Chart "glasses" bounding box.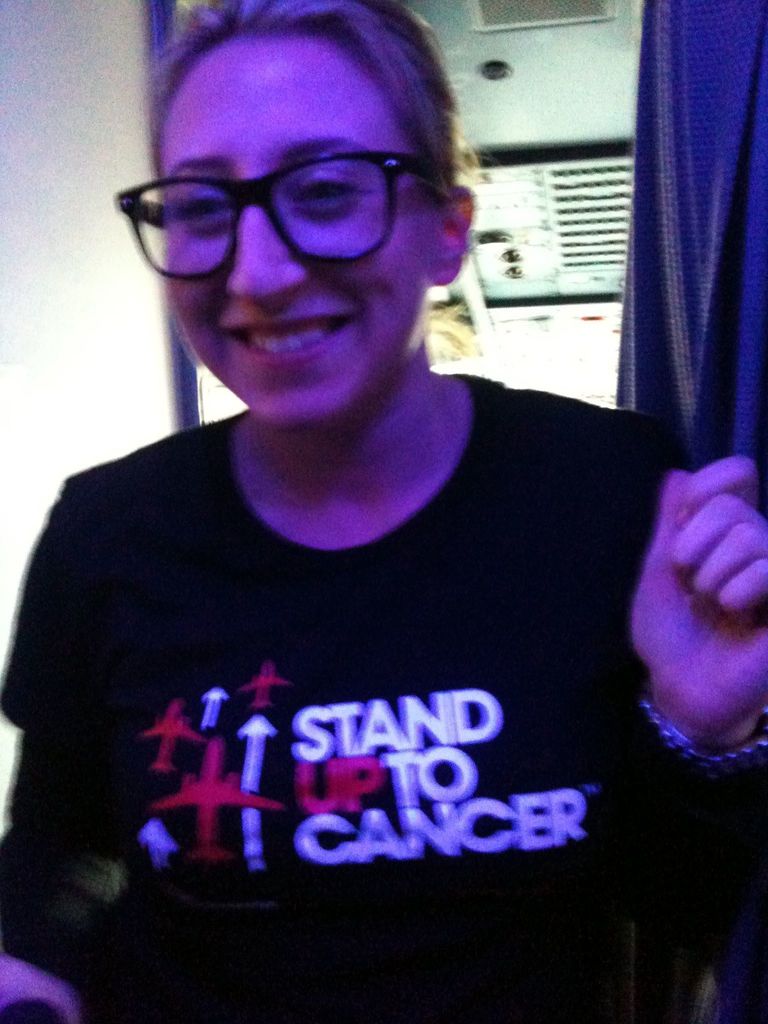
Charted: locate(119, 132, 454, 253).
